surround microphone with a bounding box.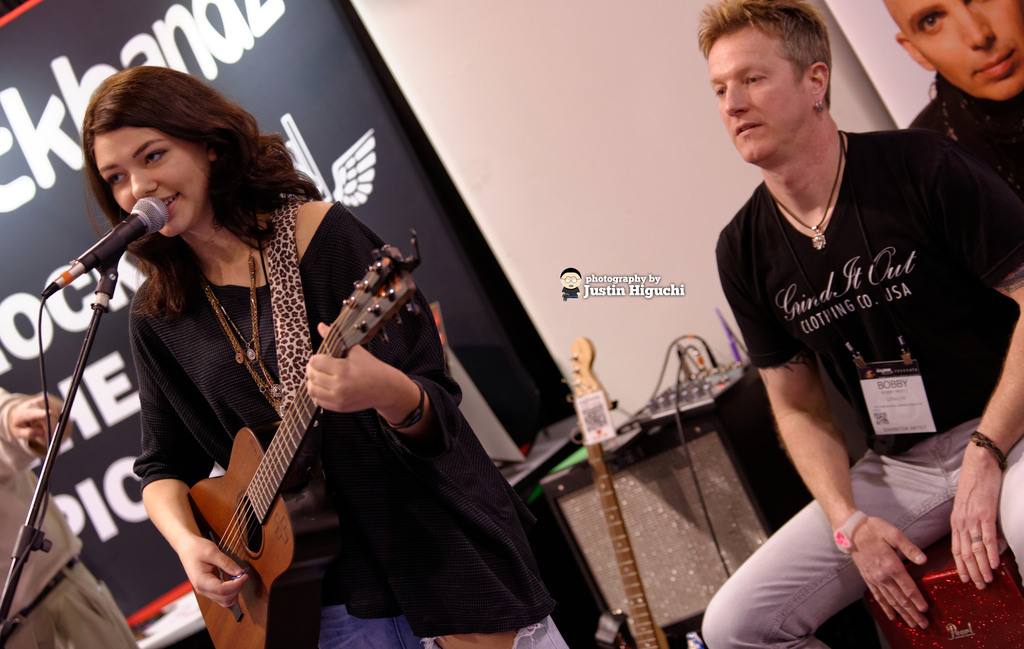
BBox(33, 194, 161, 313).
